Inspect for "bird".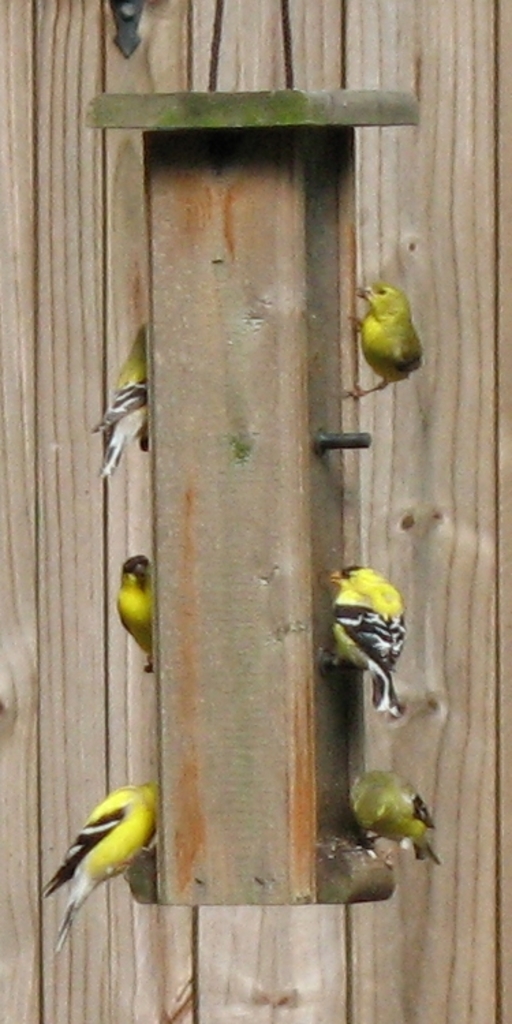
Inspection: box=[86, 317, 153, 474].
